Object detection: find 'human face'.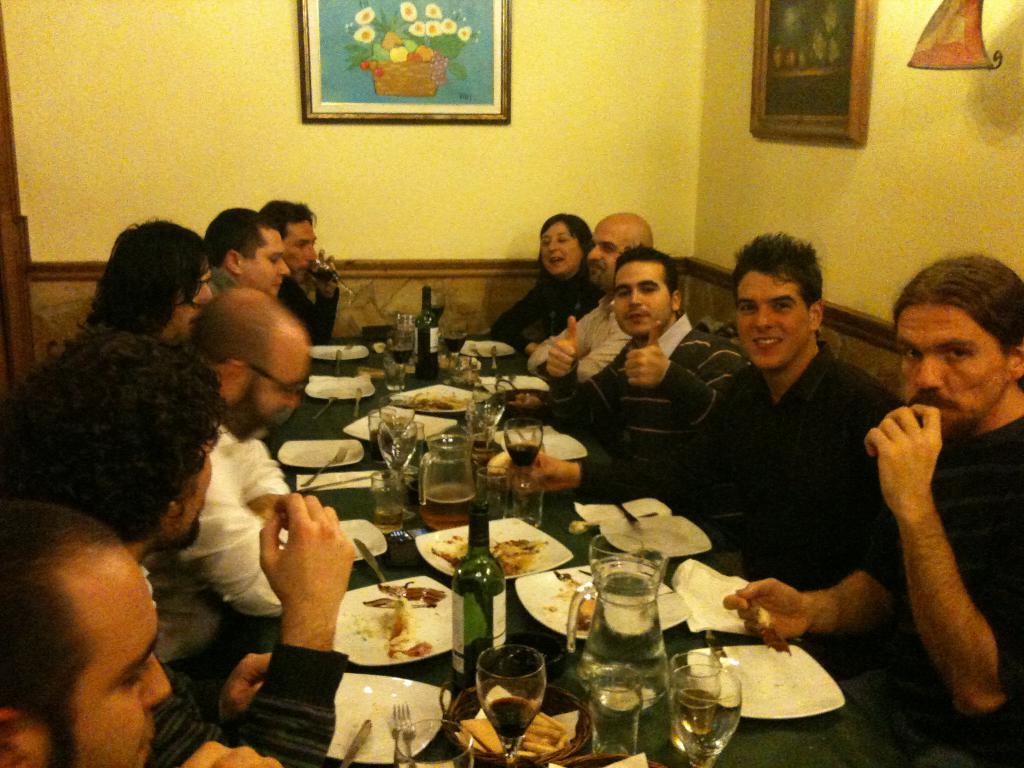
x1=235 y1=228 x2=289 y2=300.
